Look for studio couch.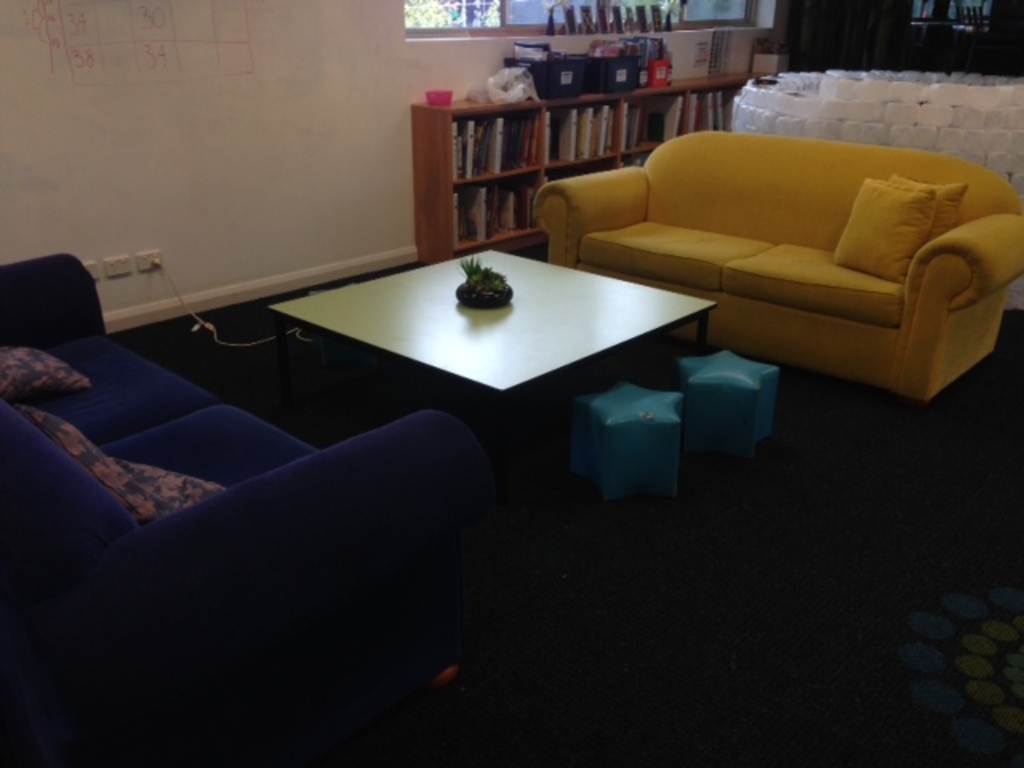
Found: {"left": 0, "top": 245, "right": 507, "bottom": 722}.
